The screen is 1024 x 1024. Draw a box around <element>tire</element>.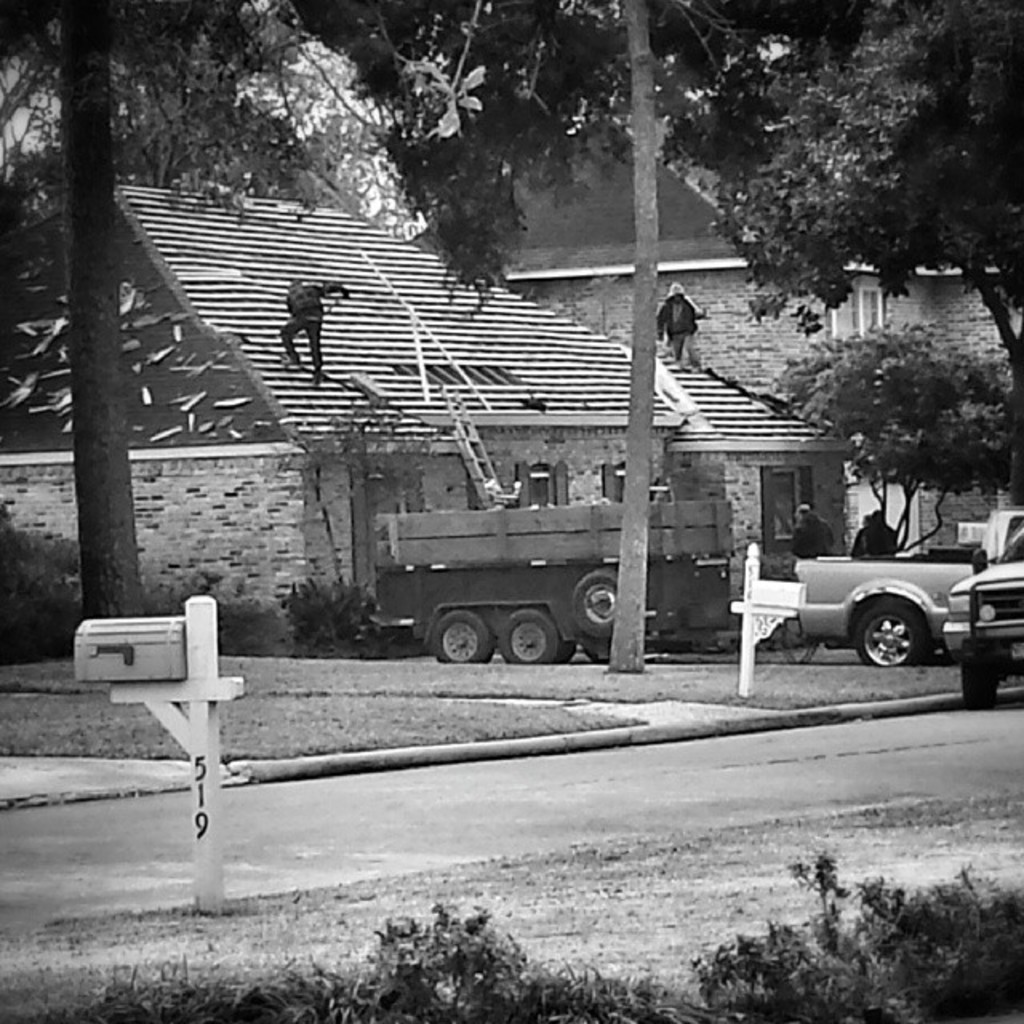
detection(563, 634, 578, 666).
